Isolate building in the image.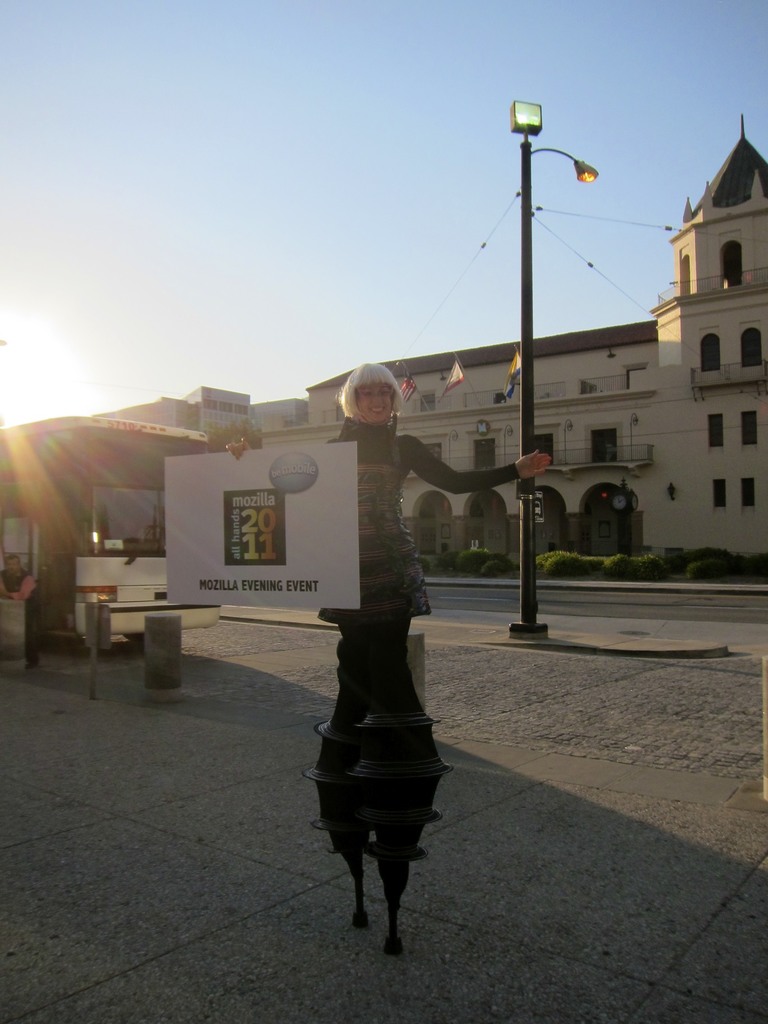
Isolated region: [0, 409, 193, 600].
